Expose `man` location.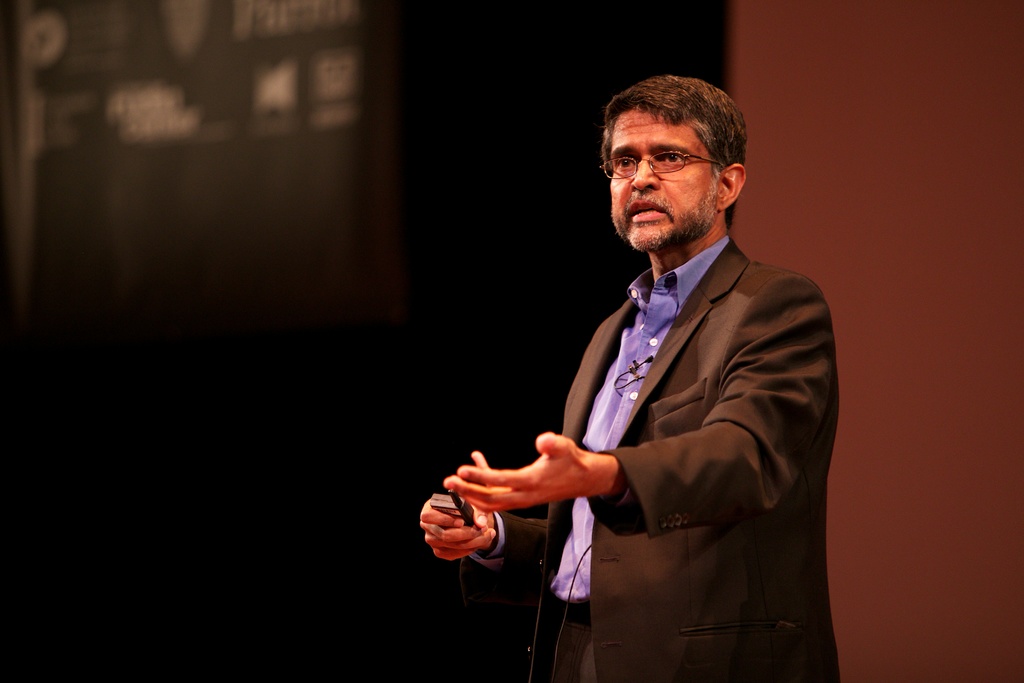
Exposed at bbox=[481, 83, 838, 679].
